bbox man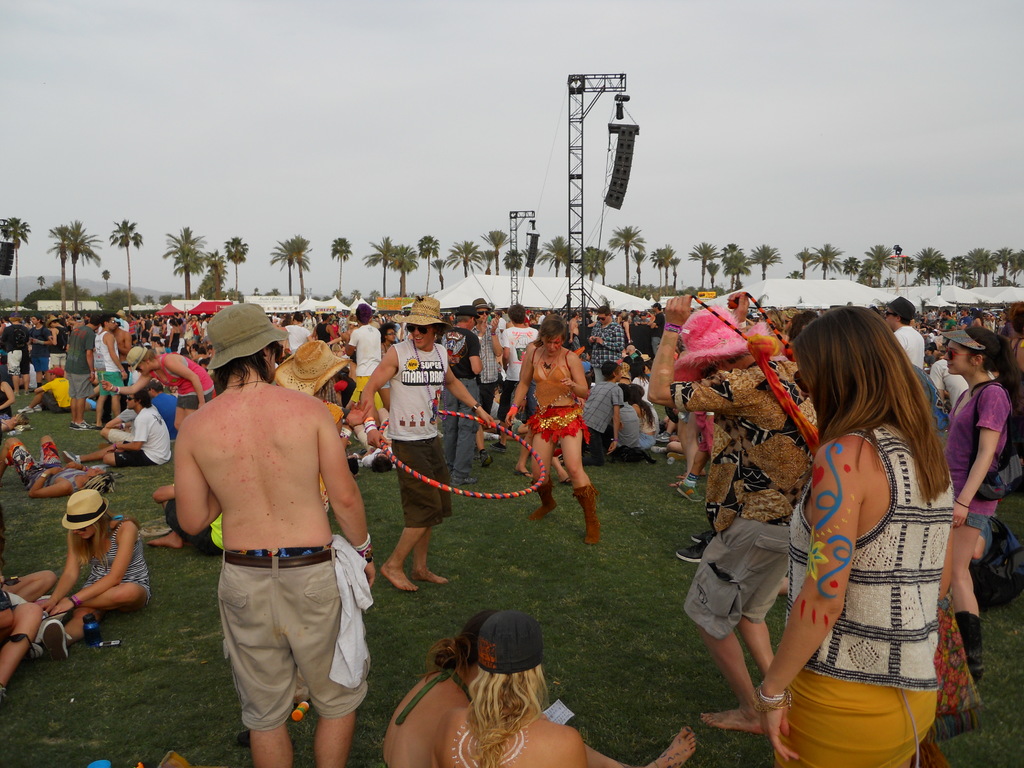
l=349, t=282, r=495, b=596
